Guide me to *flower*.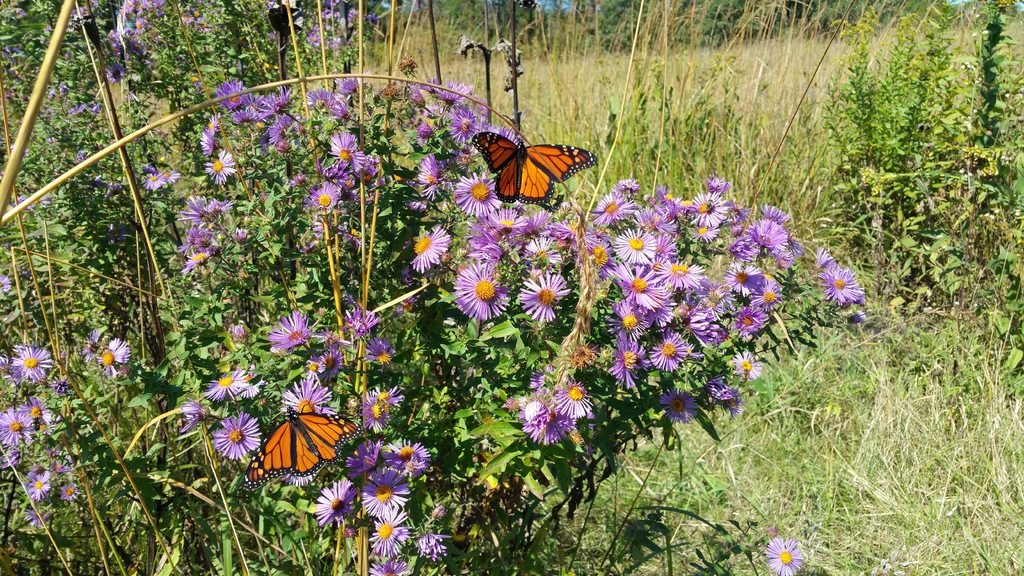
Guidance: 0, 408, 39, 462.
